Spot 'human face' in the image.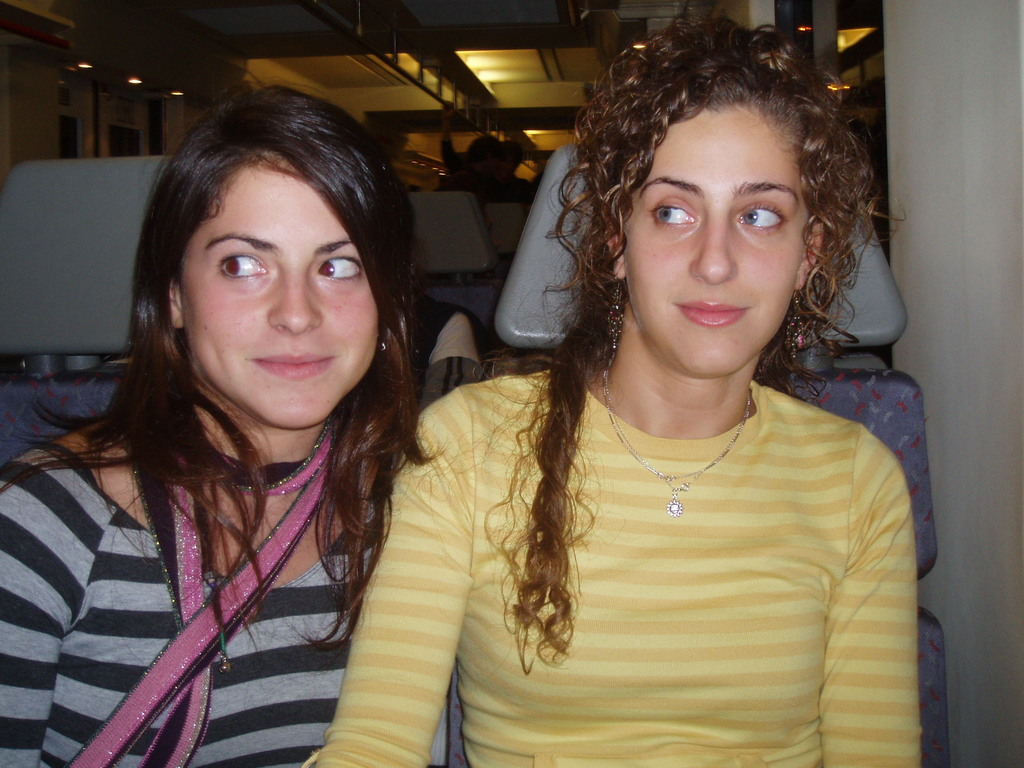
'human face' found at pyautogui.locateOnScreen(620, 100, 810, 373).
